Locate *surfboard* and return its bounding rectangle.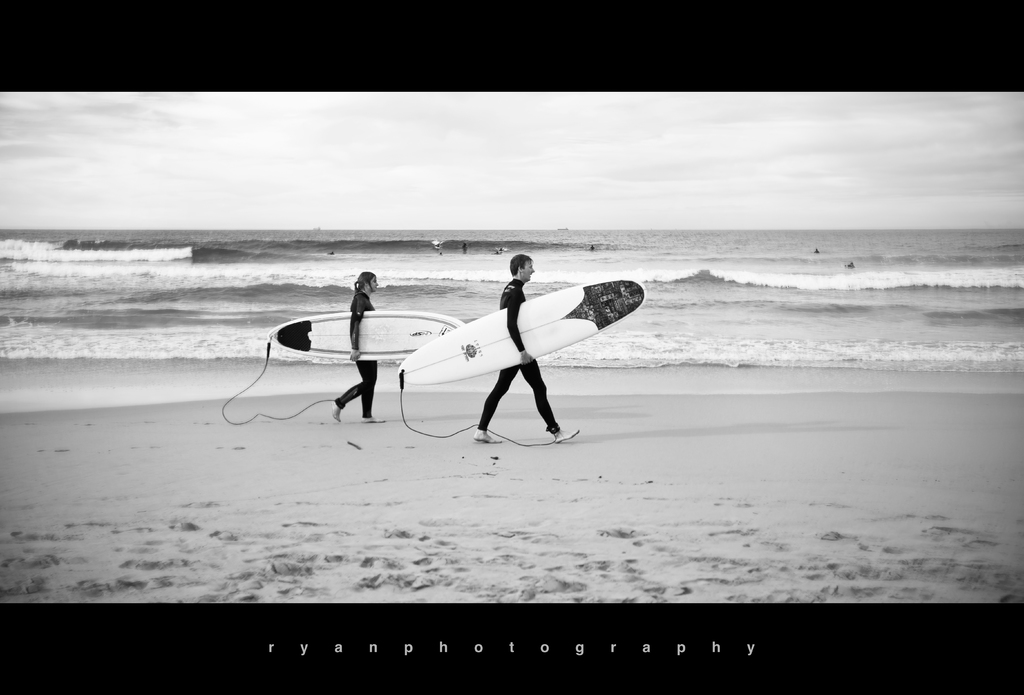
<region>268, 310, 466, 362</region>.
